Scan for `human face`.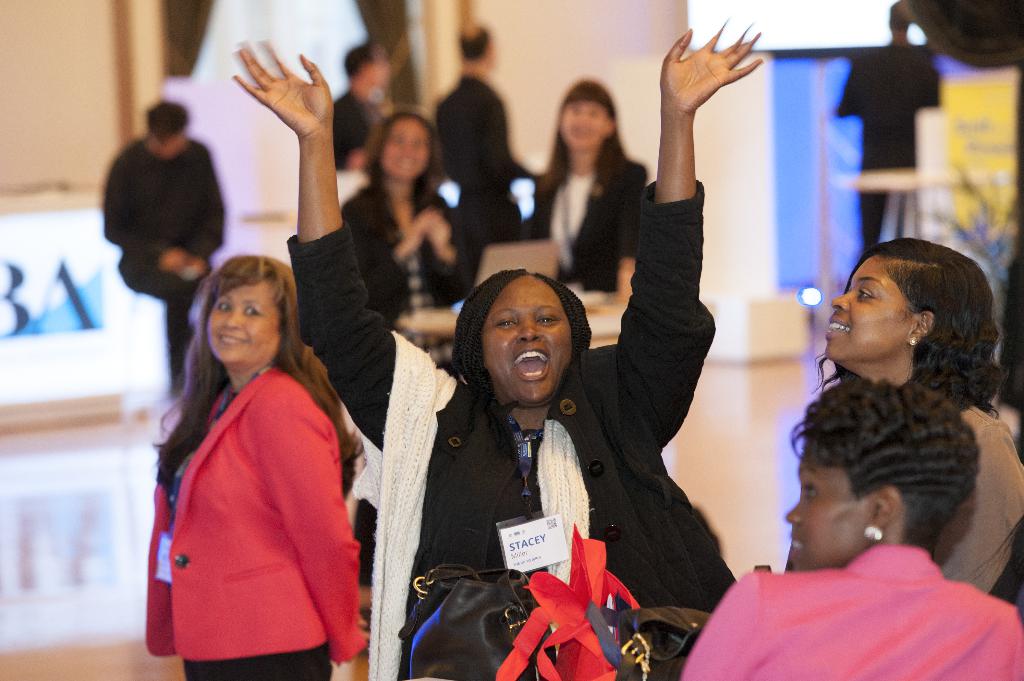
Scan result: 207:276:285:356.
